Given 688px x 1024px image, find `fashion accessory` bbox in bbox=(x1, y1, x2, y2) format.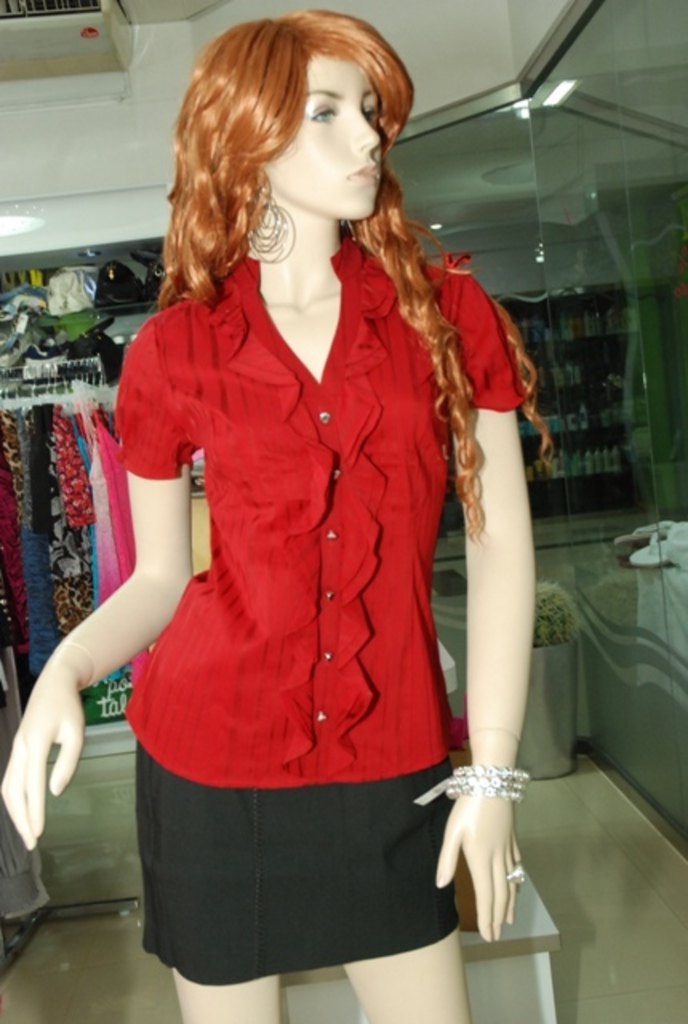
bbox=(416, 766, 530, 806).
